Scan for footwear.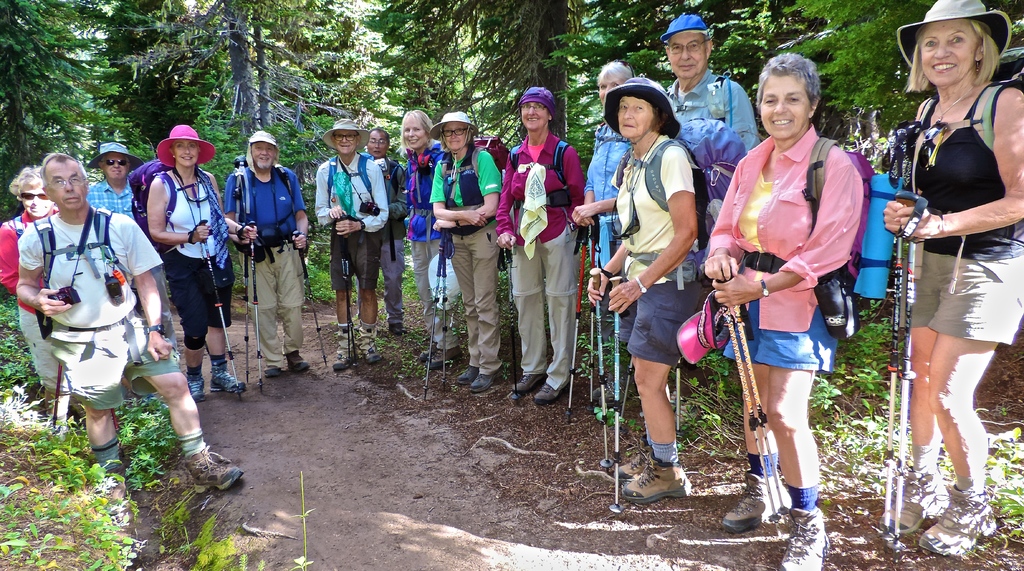
Scan result: x1=174 y1=436 x2=241 y2=494.
